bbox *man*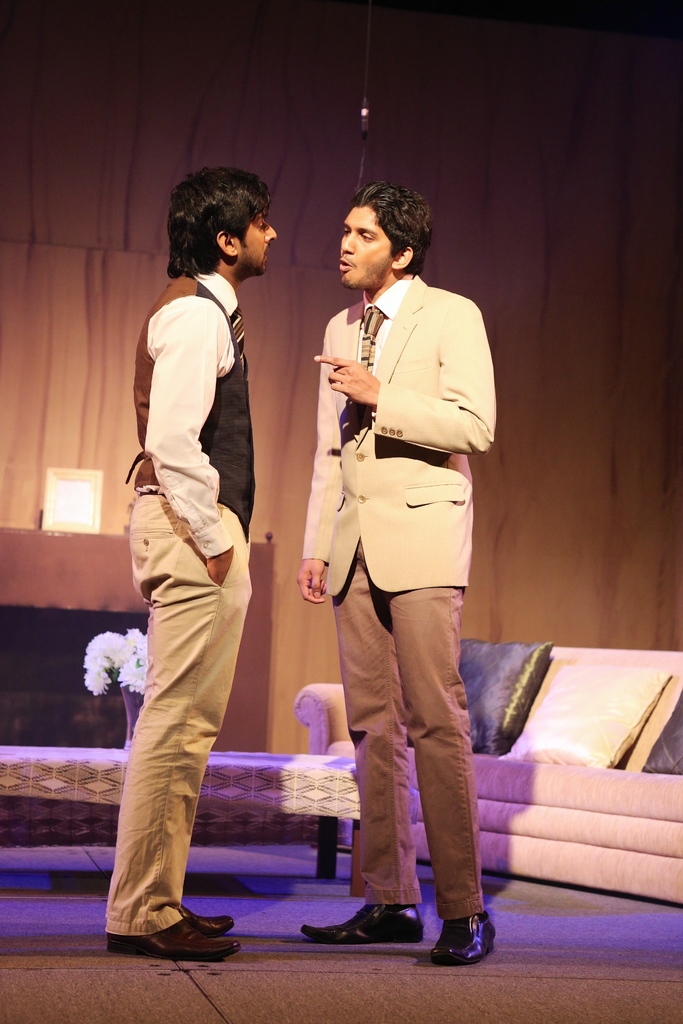
280, 176, 513, 948
